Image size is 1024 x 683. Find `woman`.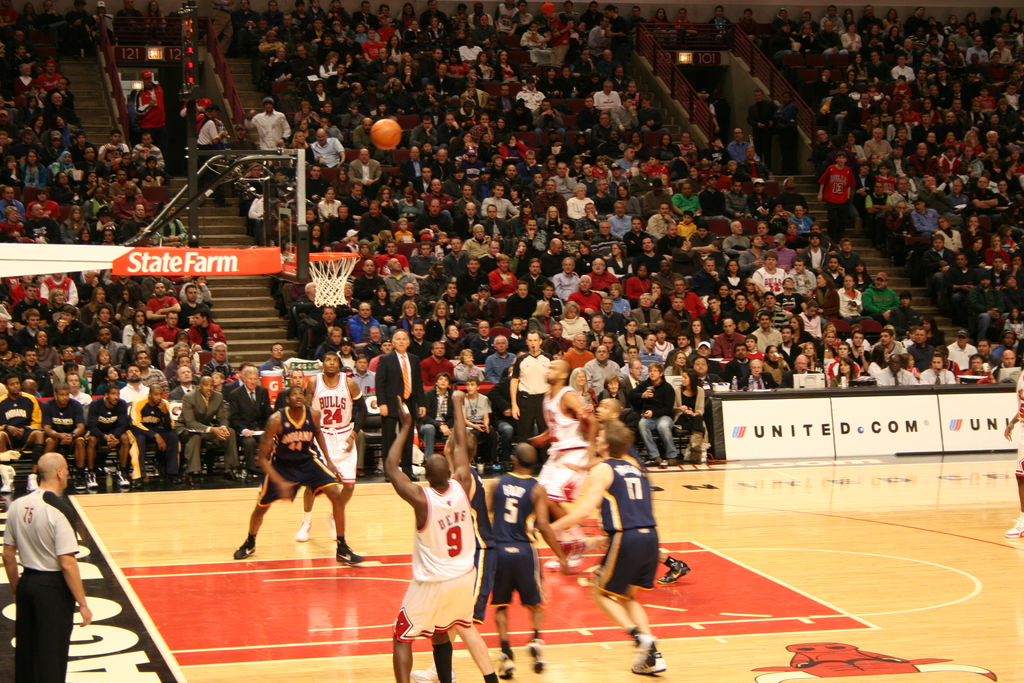
(left=646, top=7, right=681, bottom=53).
